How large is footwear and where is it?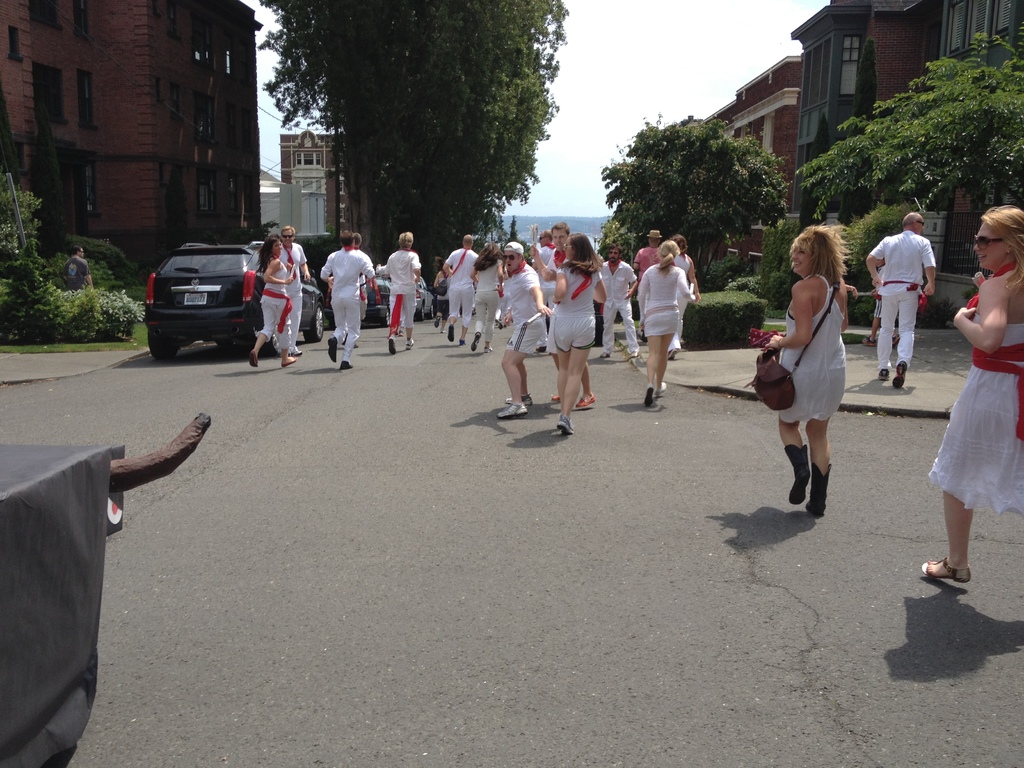
Bounding box: (484,345,493,353).
